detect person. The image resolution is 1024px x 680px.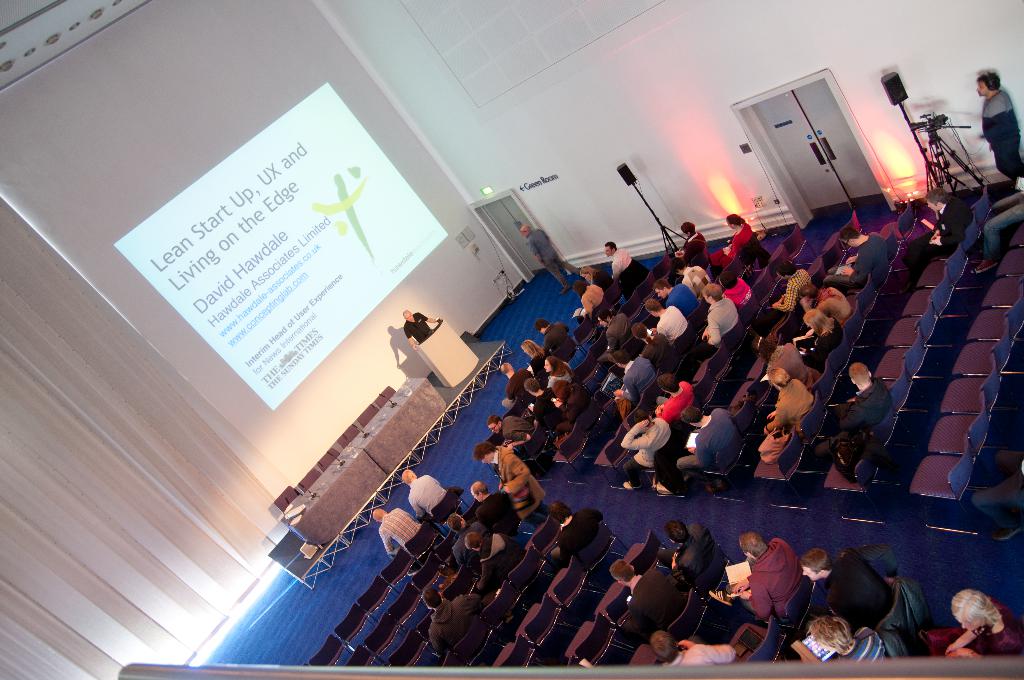
region(405, 307, 444, 348).
